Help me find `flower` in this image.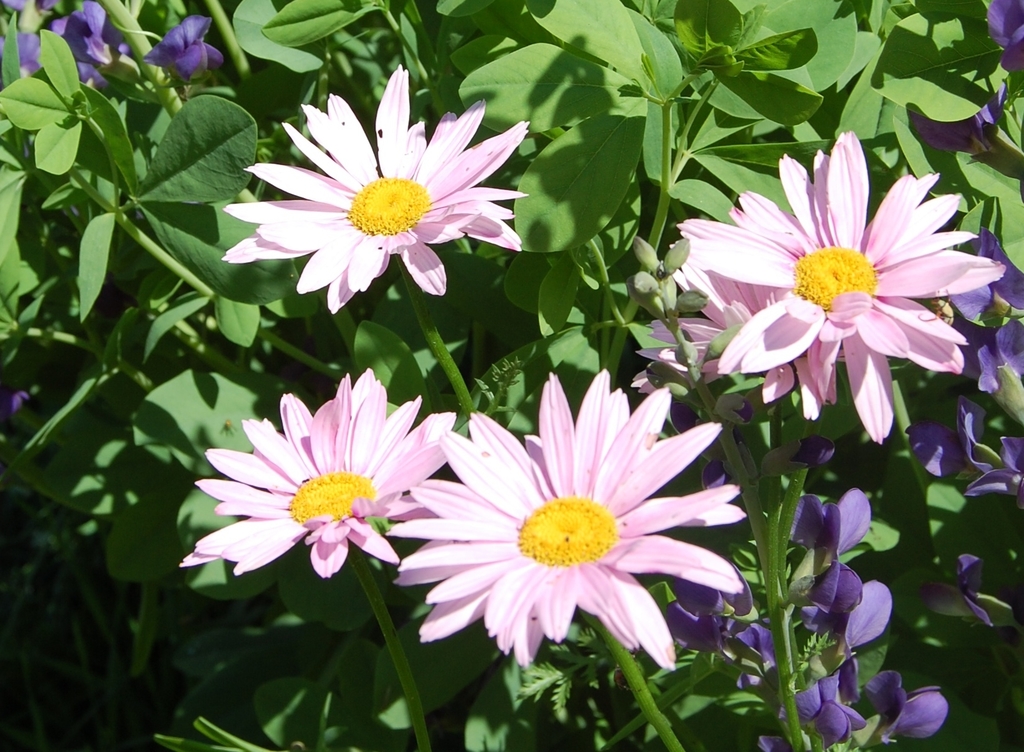
Found it: left=219, top=84, right=537, bottom=306.
